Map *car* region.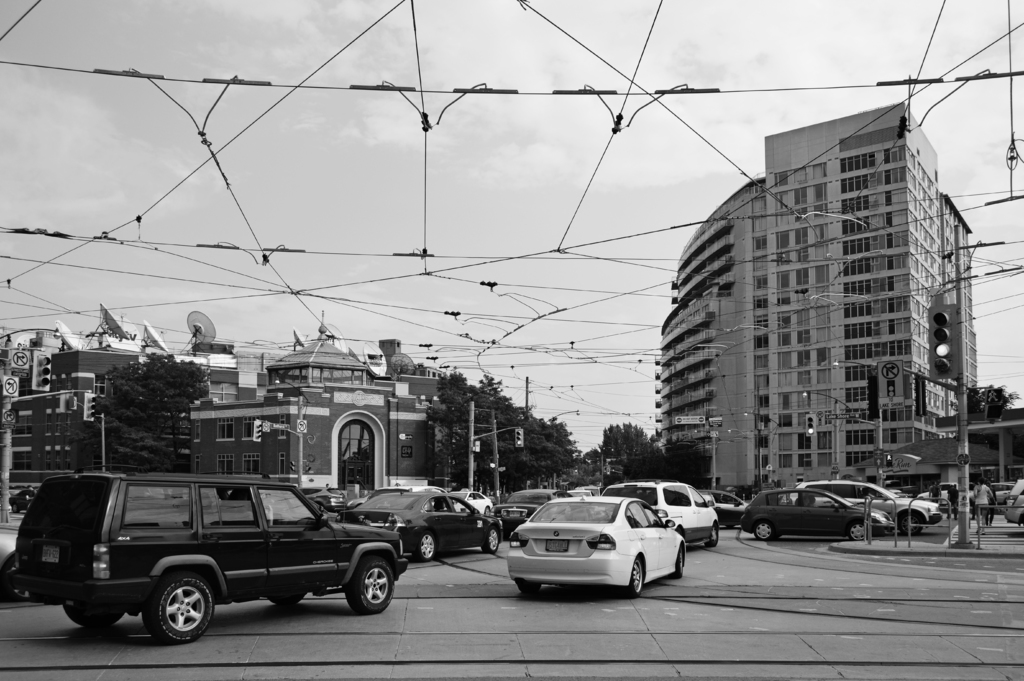
Mapped to bbox(0, 523, 35, 603).
